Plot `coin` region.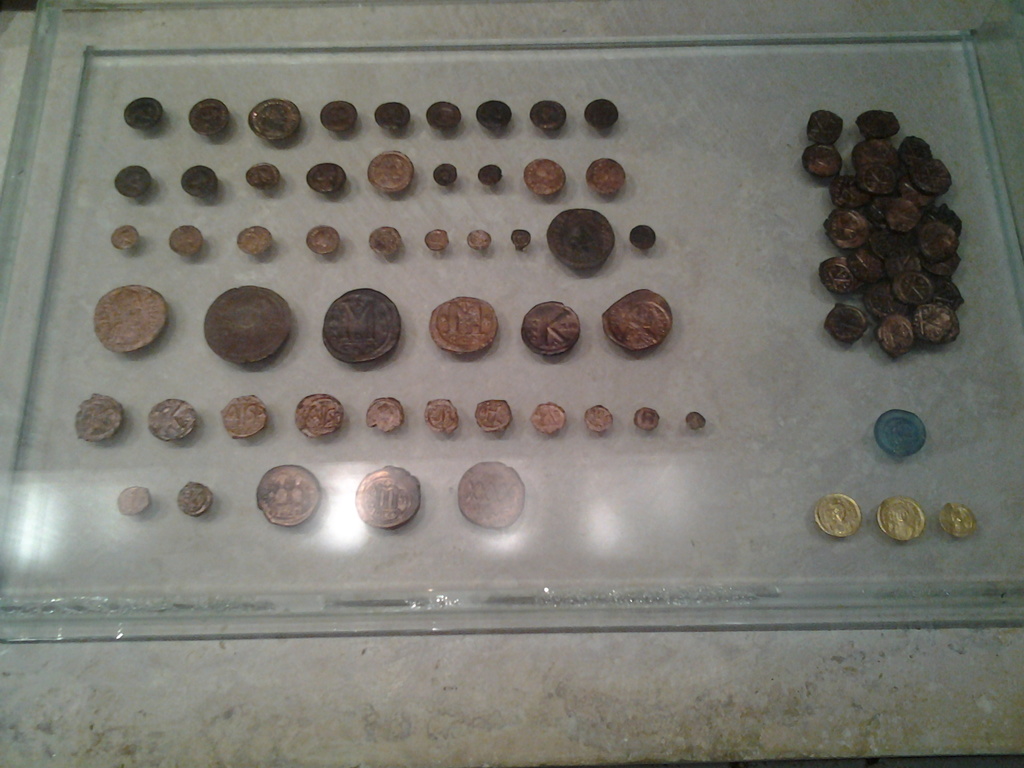
Plotted at (x1=365, y1=148, x2=415, y2=196).
